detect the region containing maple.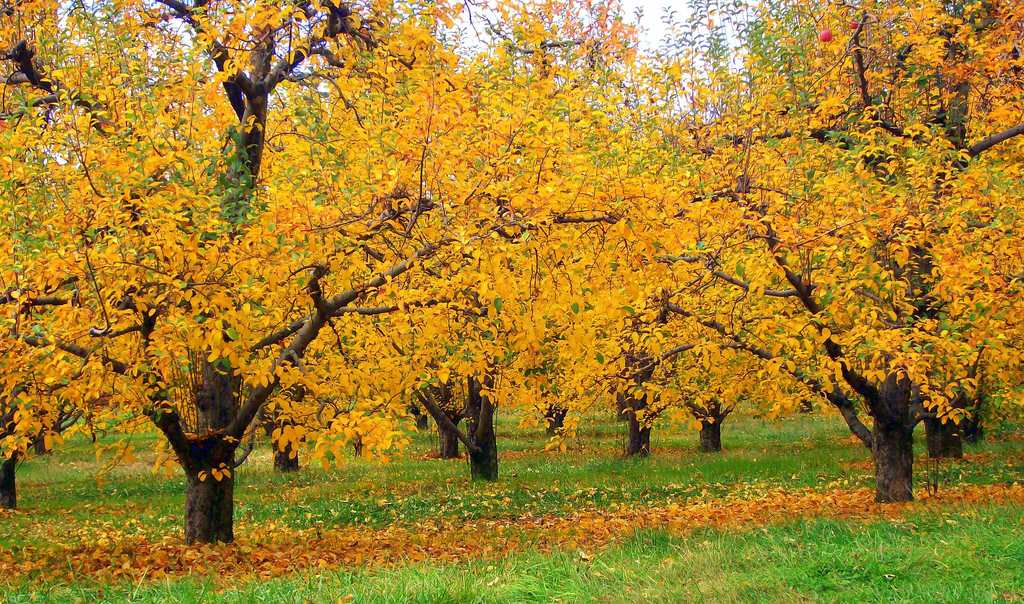
x1=0 y1=0 x2=145 y2=519.
